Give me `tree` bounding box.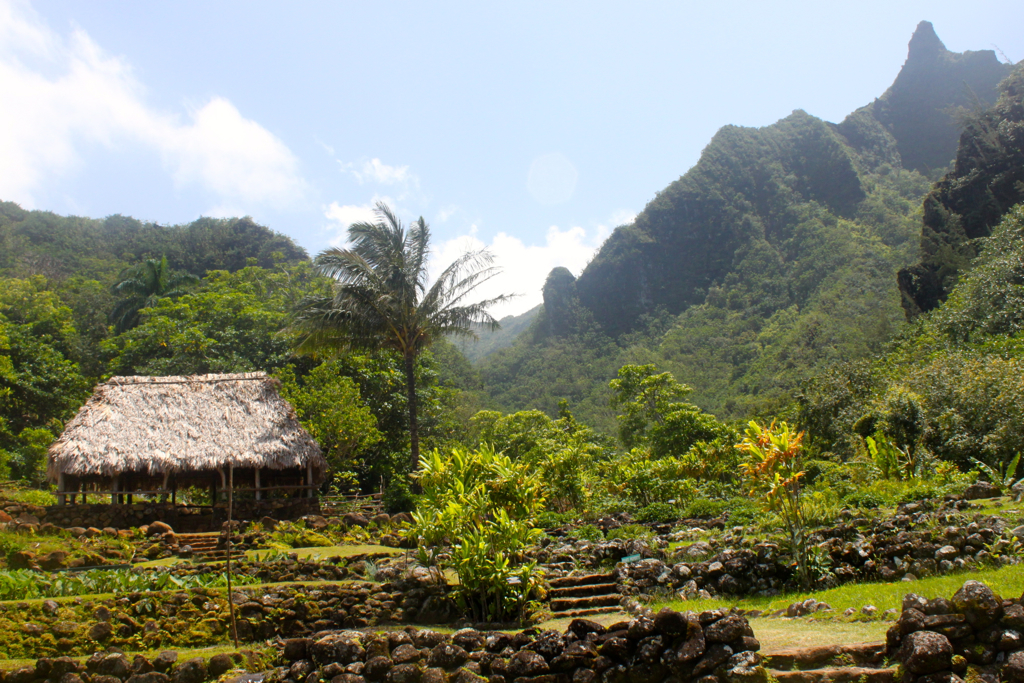
(x1=796, y1=356, x2=877, y2=475).
